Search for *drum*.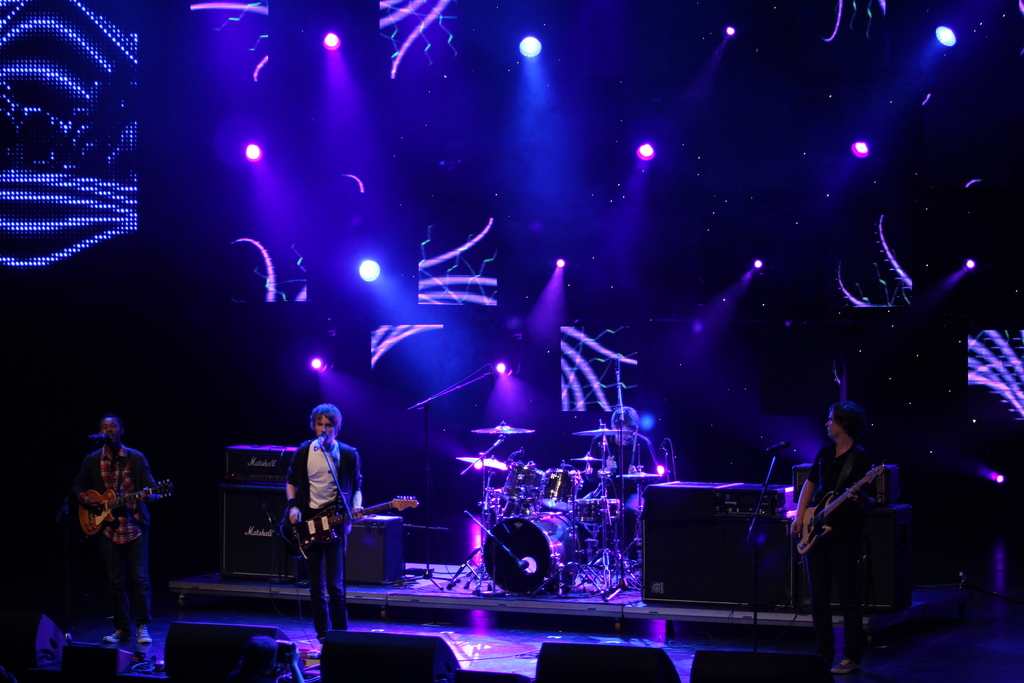
Found at l=601, t=498, r=619, b=520.
